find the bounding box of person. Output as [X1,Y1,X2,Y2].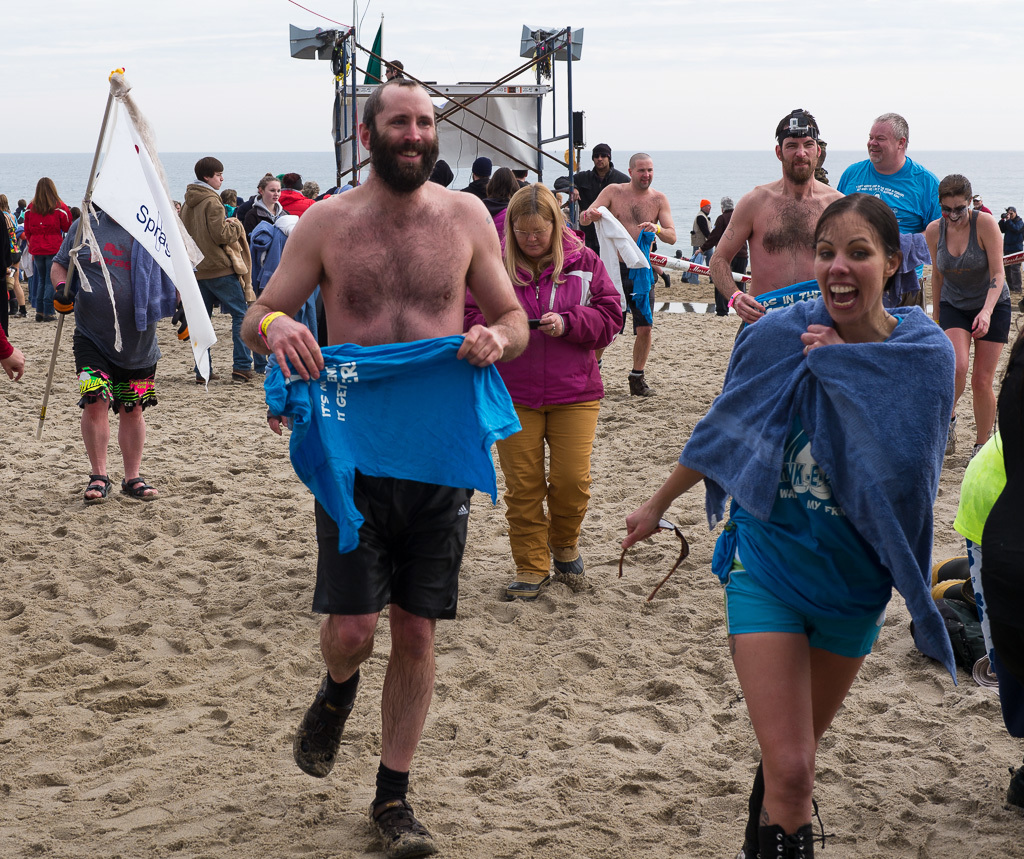
[689,196,710,280].
